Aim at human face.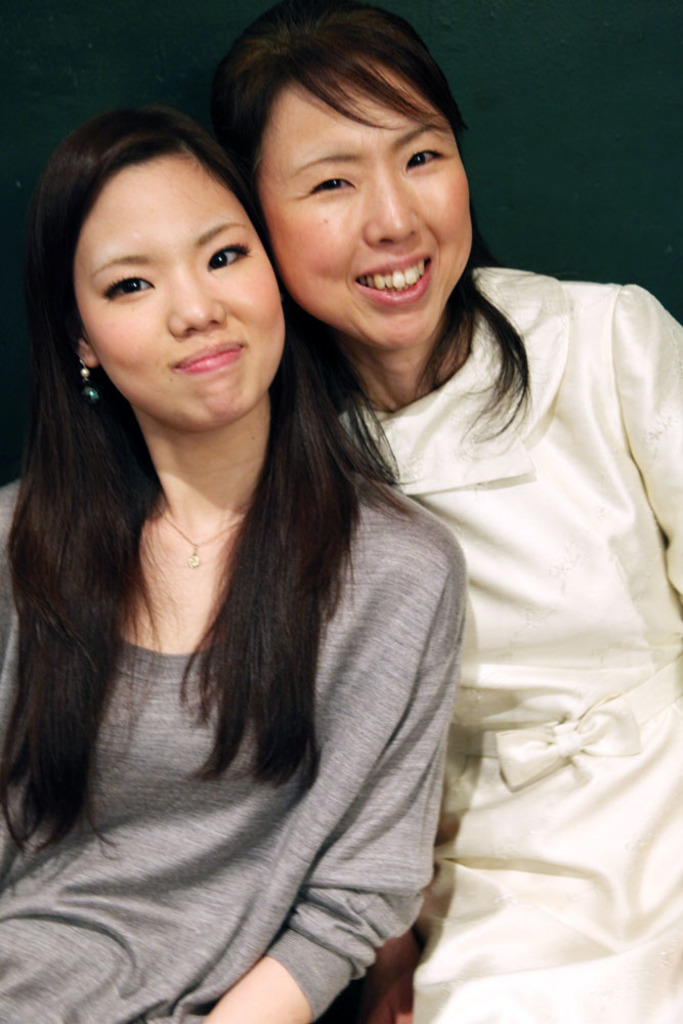
Aimed at [72, 150, 285, 433].
